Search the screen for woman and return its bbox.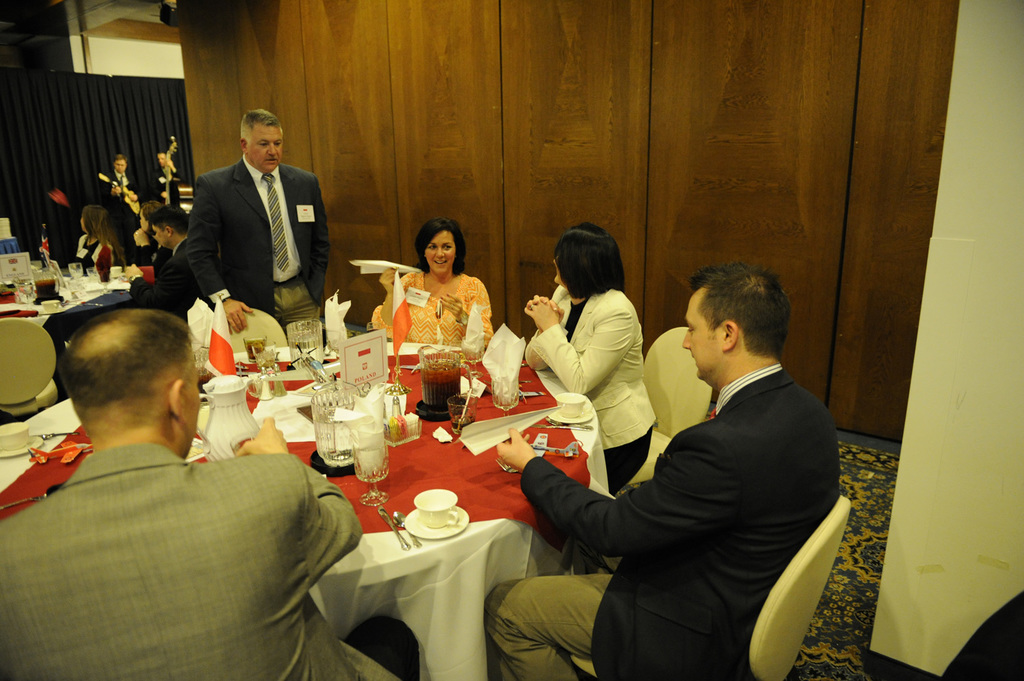
Found: {"x1": 74, "y1": 203, "x2": 114, "y2": 275}.
